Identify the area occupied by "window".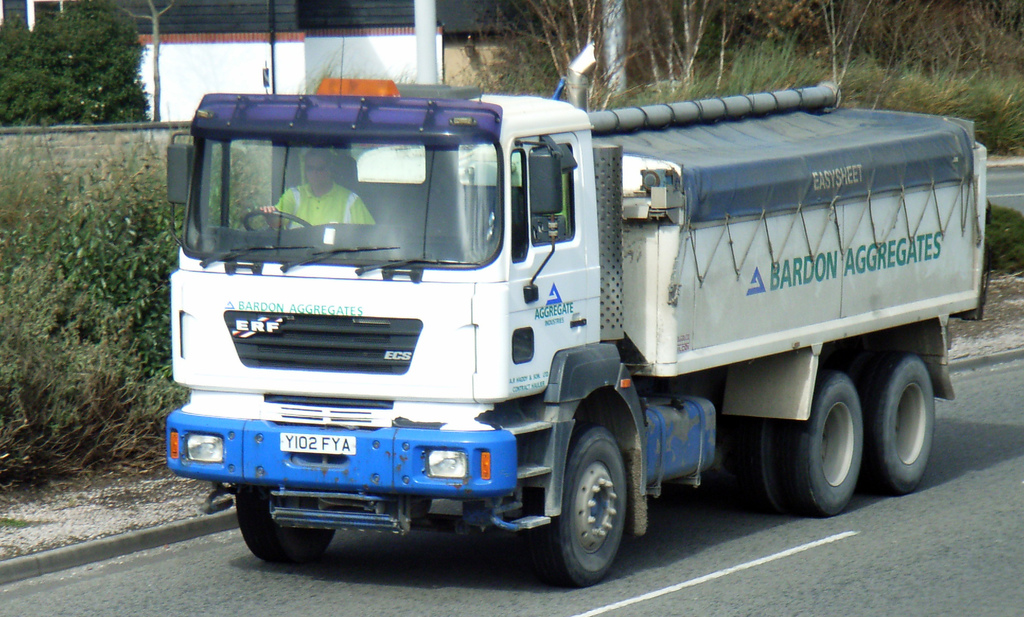
Area: {"left": 529, "top": 145, "right": 574, "bottom": 244}.
